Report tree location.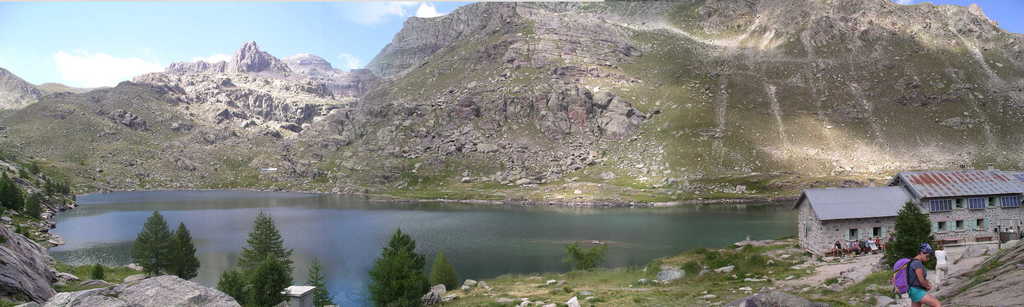
Report: l=366, t=225, r=432, b=306.
